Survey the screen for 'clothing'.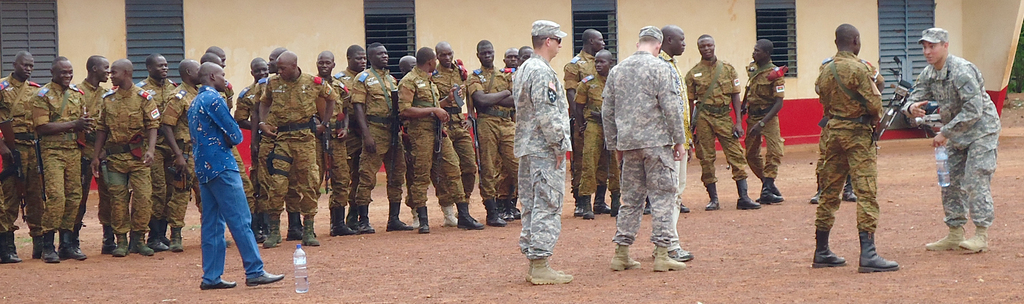
Survey found: [93, 83, 161, 248].
